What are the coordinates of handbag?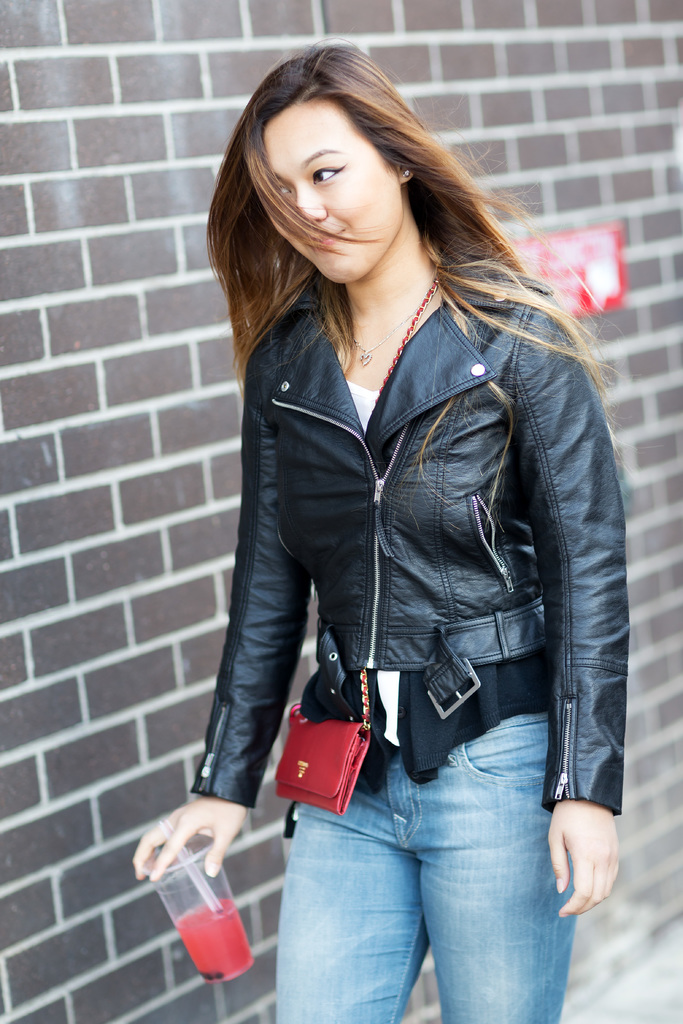
select_region(276, 276, 439, 812).
